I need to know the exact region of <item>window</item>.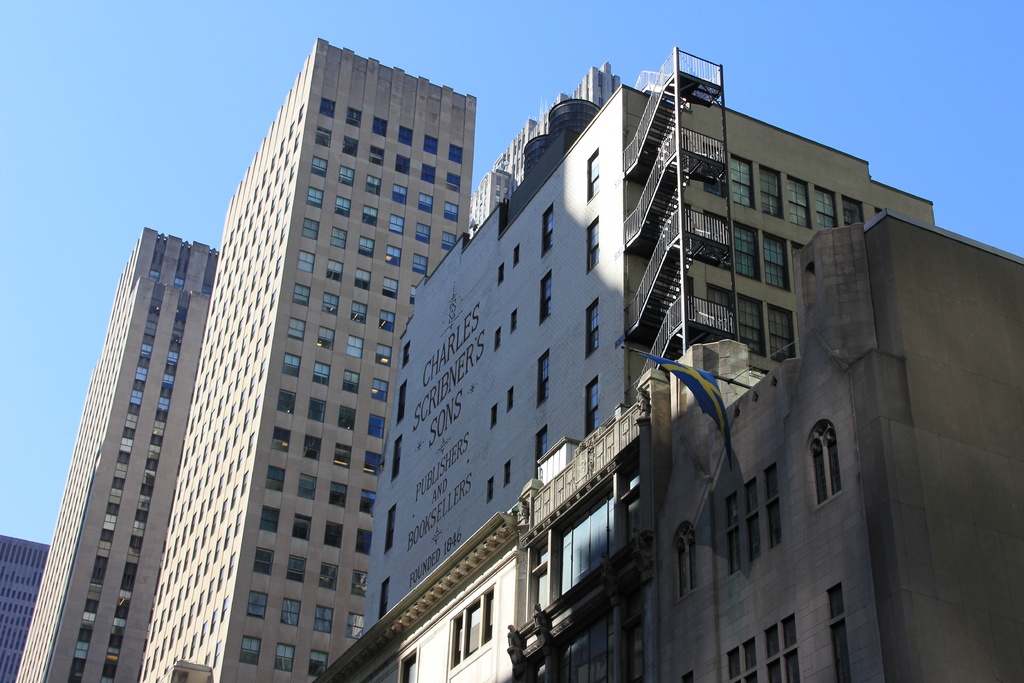
Region: (x1=497, y1=328, x2=502, y2=350).
